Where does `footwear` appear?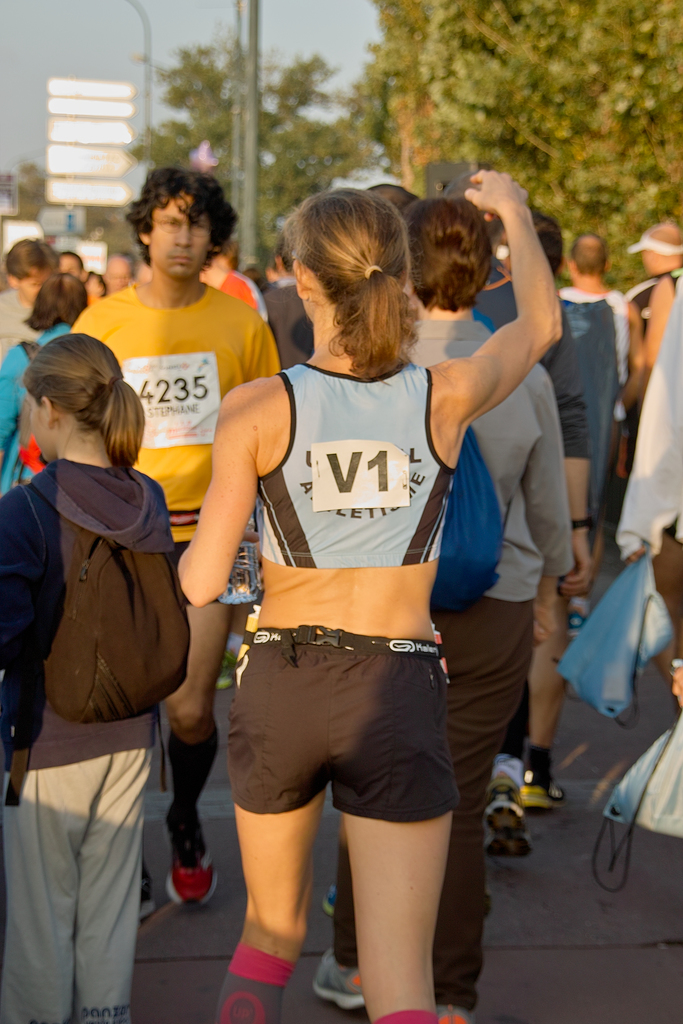
Appears at bbox=(520, 769, 563, 812).
